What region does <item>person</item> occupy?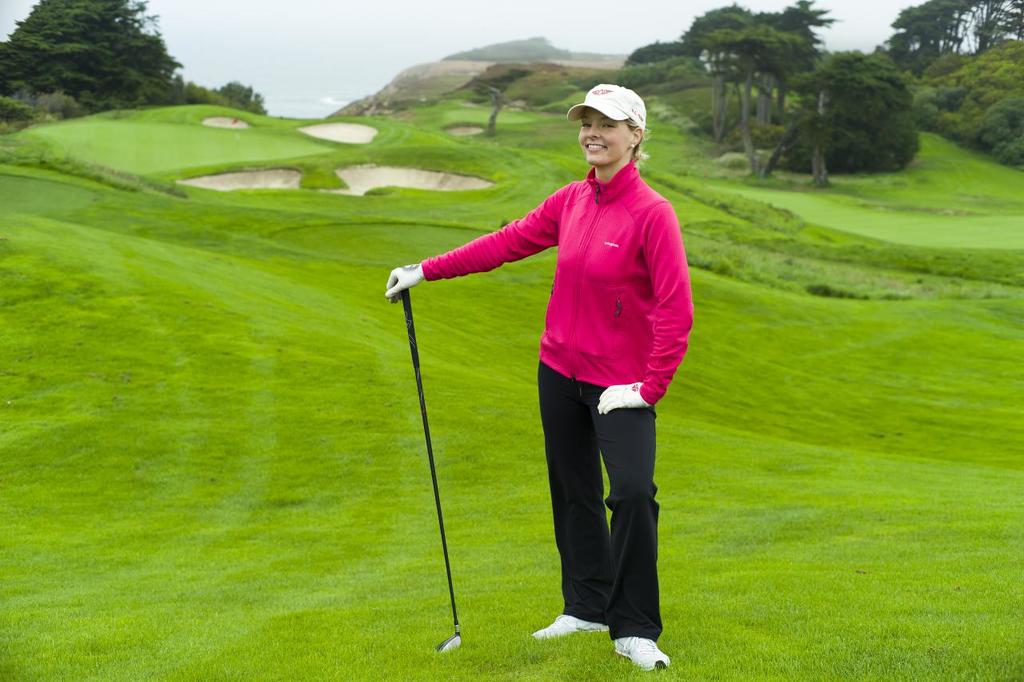
bbox=[382, 74, 700, 668].
